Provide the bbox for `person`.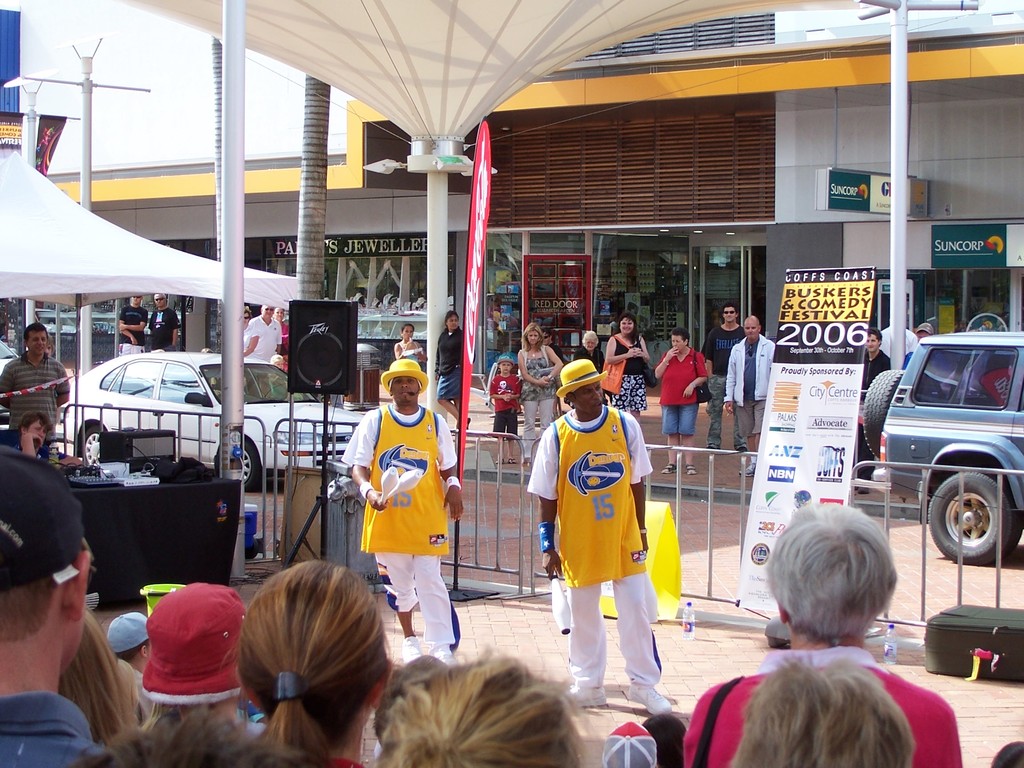
<box>433,315,475,427</box>.
